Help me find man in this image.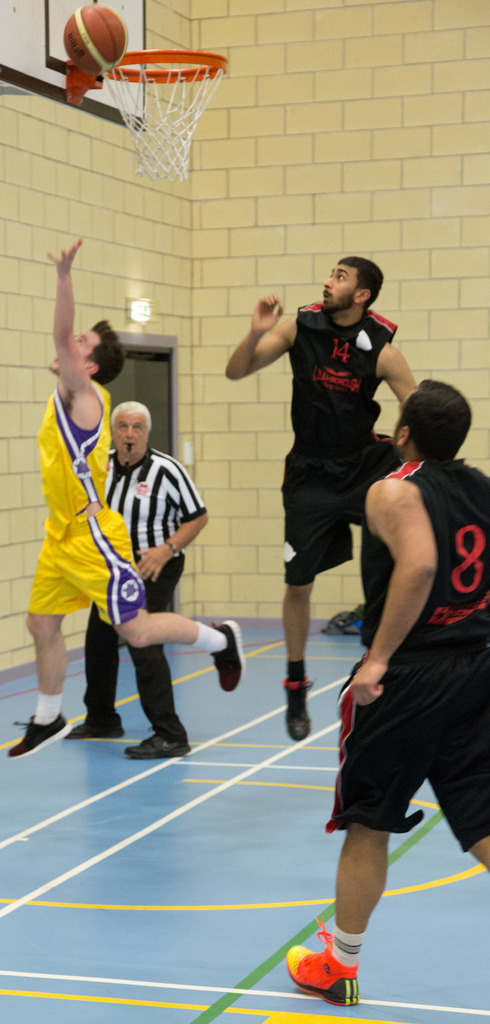
Found it: region(10, 232, 252, 762).
